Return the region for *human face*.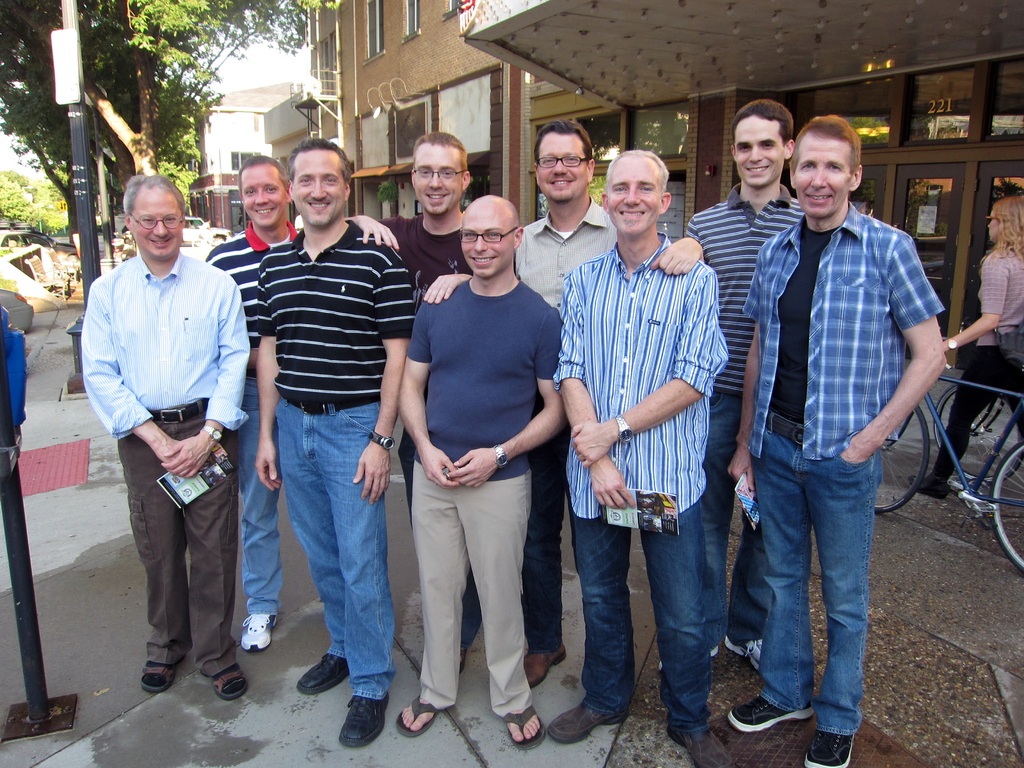
457:207:514:280.
